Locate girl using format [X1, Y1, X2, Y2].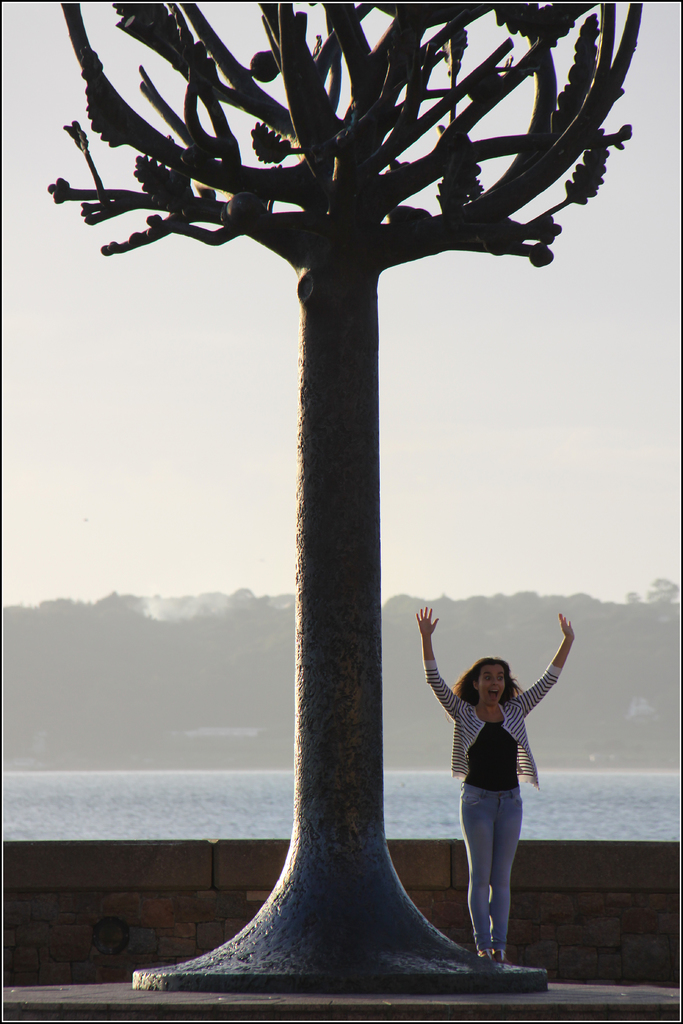
[398, 604, 577, 963].
